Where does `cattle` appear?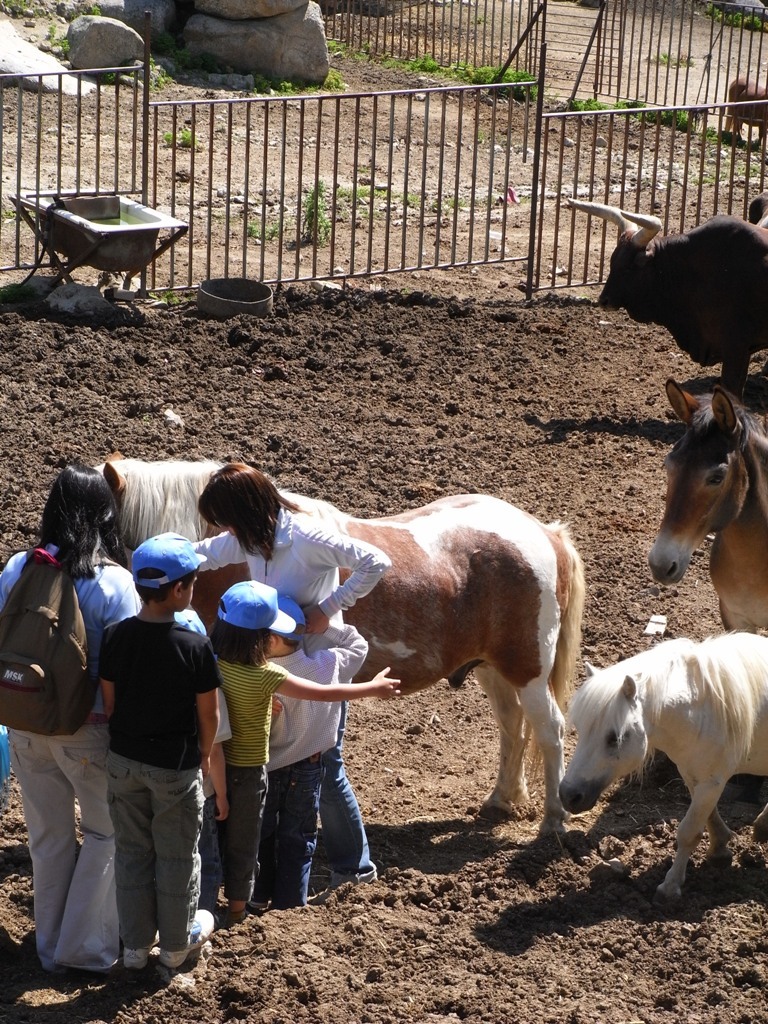
Appears at {"left": 556, "top": 618, "right": 760, "bottom": 898}.
